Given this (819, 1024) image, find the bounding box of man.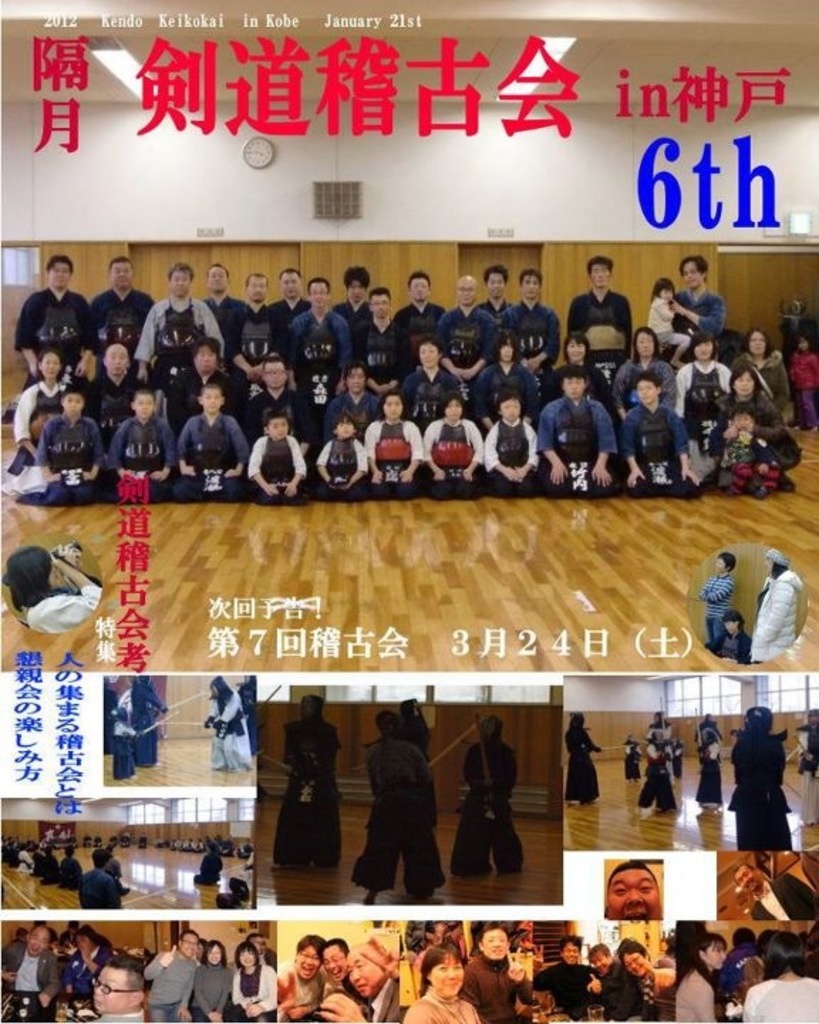
left=458, top=920, right=533, bottom=1023.
